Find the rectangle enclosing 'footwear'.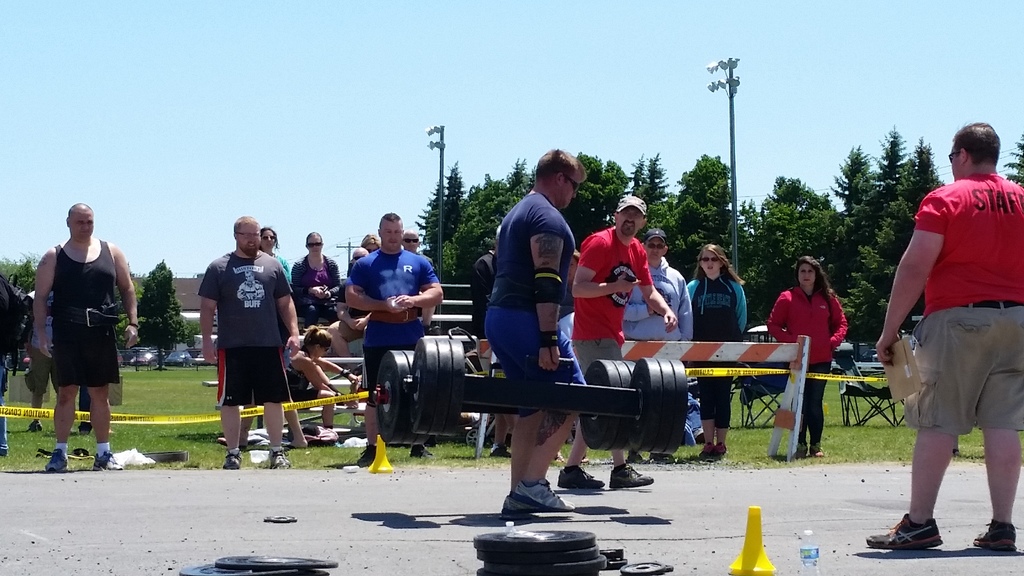
BBox(966, 520, 1018, 549).
